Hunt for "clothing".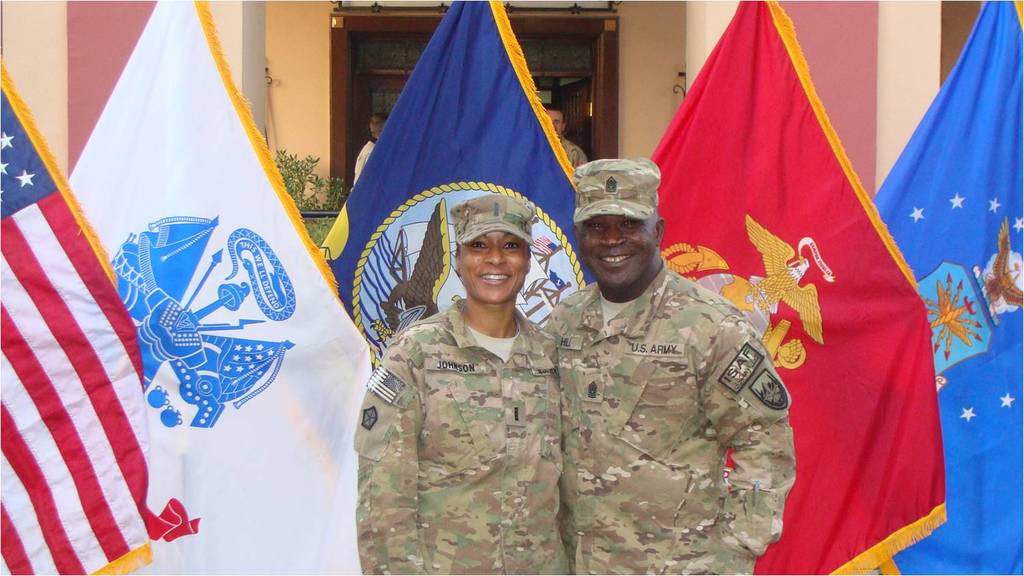
Hunted down at pyautogui.locateOnScreen(533, 204, 797, 569).
